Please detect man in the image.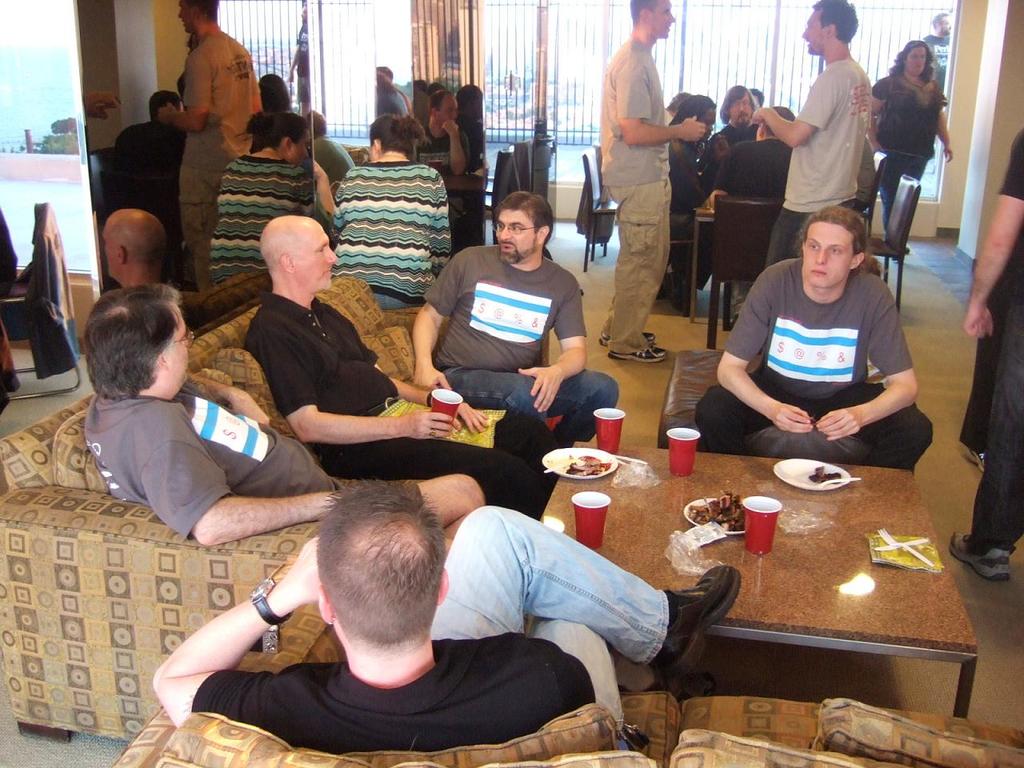
<bbox>749, 0, 870, 270</bbox>.
